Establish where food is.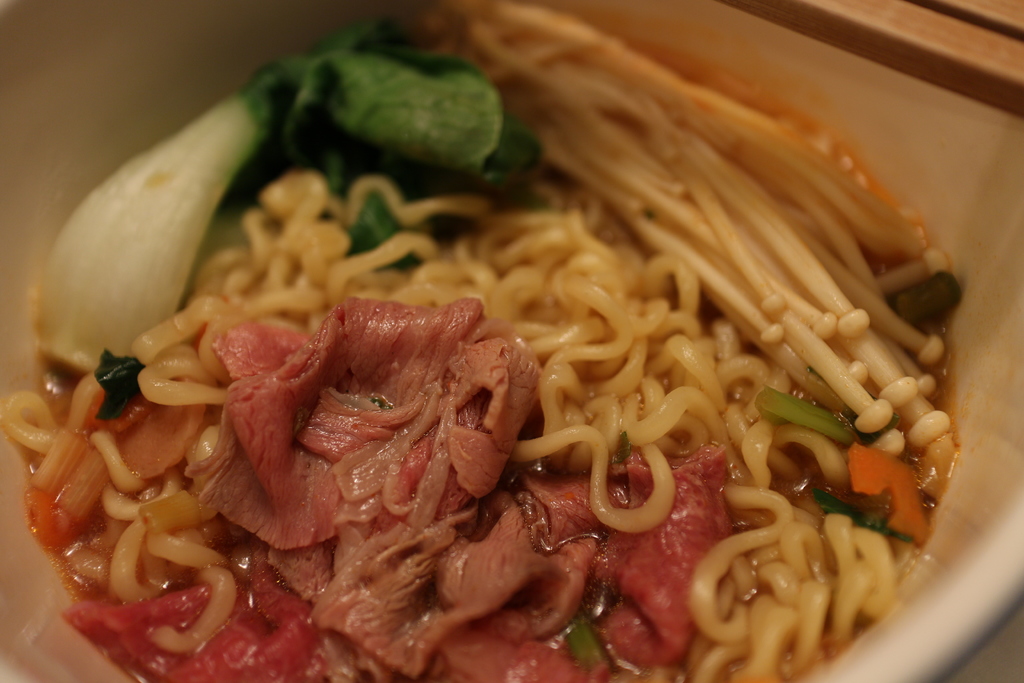
Established at <bbox>0, 26, 1002, 612</bbox>.
